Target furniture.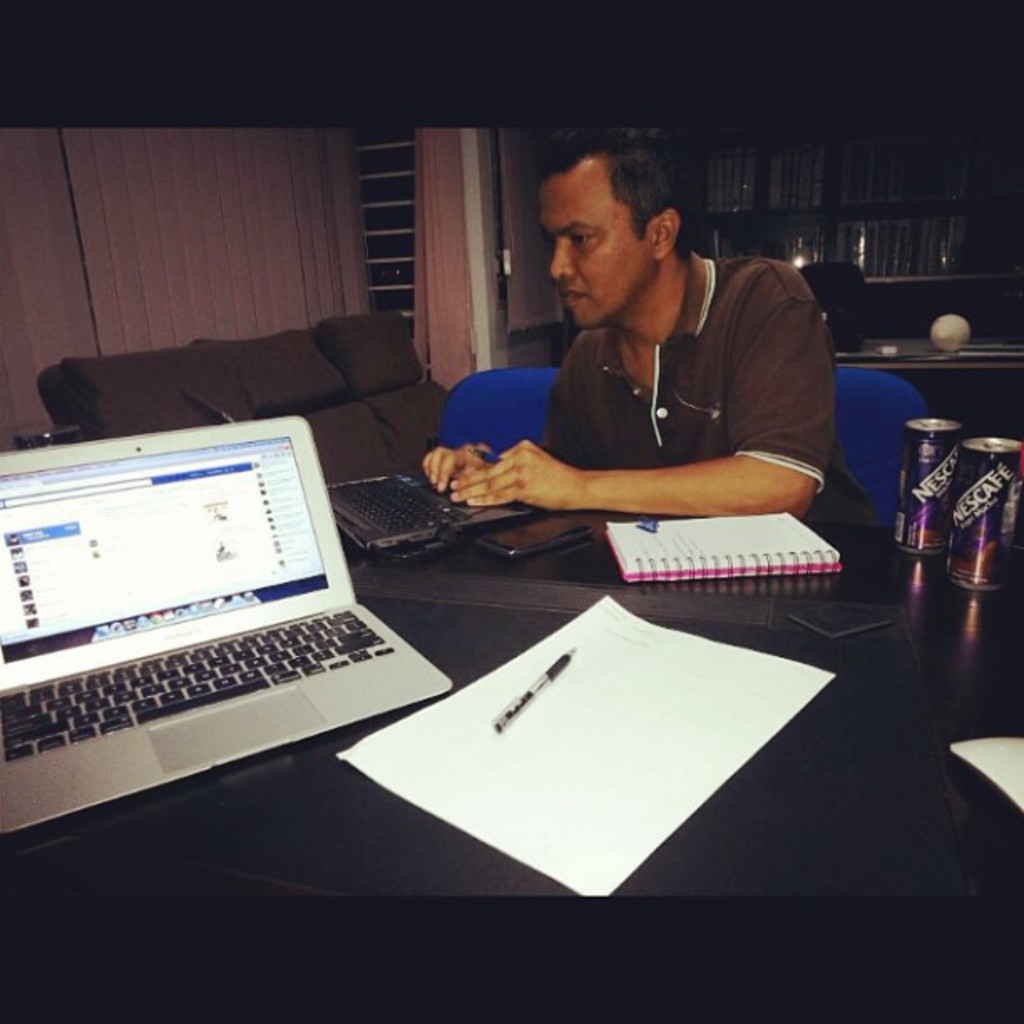
Target region: [0, 485, 1022, 905].
